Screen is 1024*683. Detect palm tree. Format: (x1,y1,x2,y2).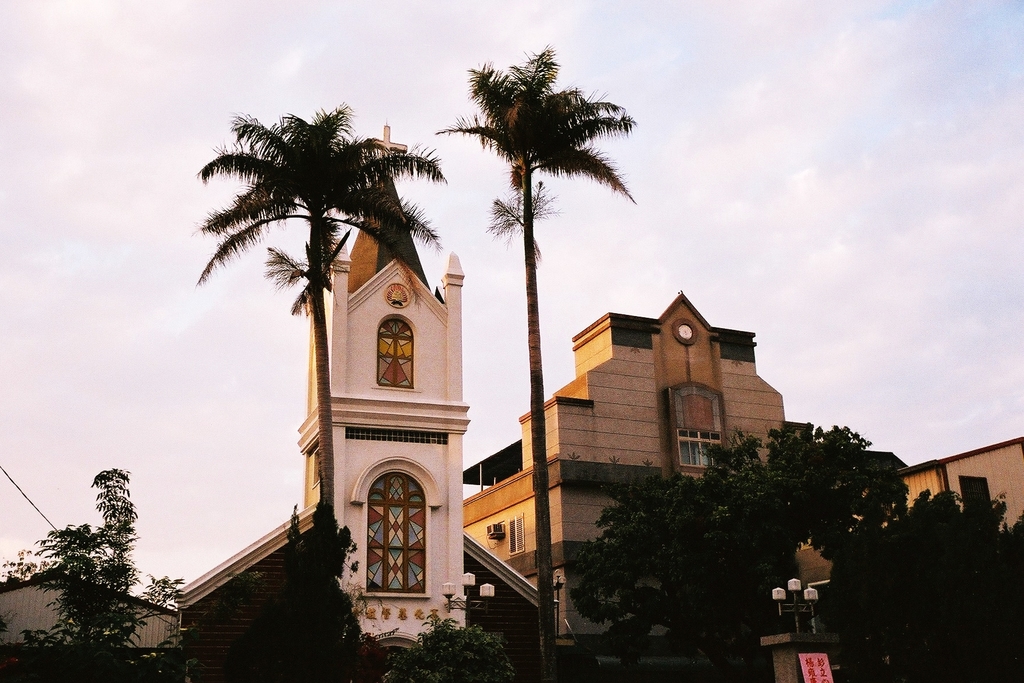
(877,489,996,630).
